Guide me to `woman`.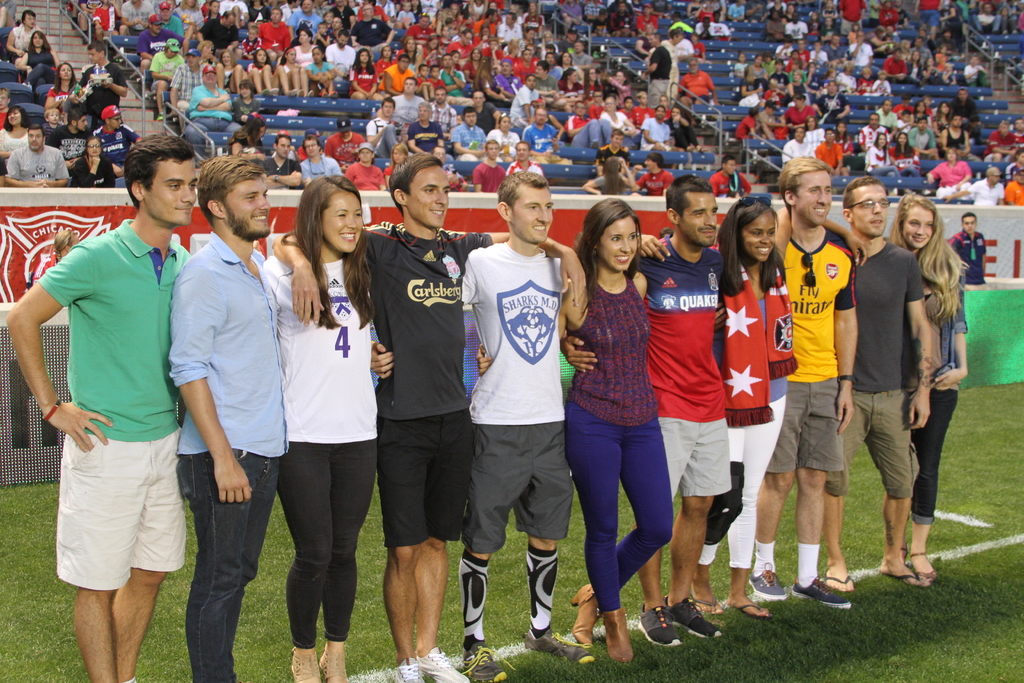
Guidance: [396,37,420,66].
